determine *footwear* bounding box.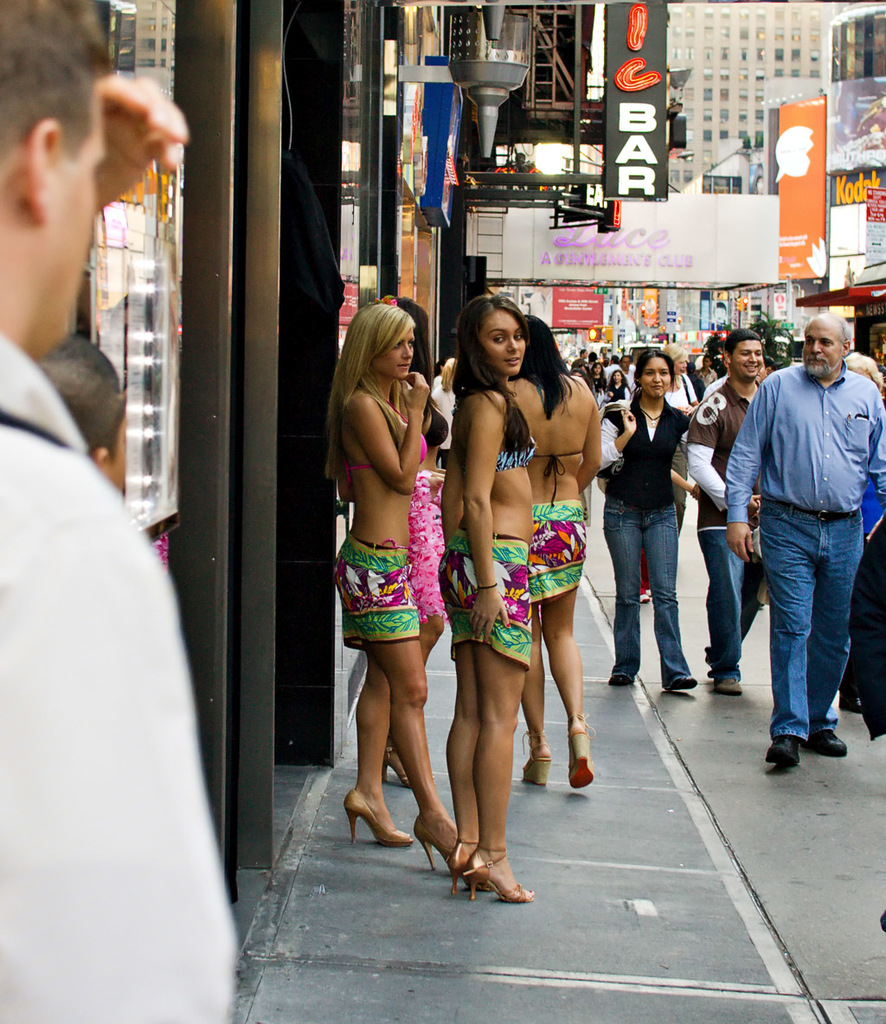
Determined: left=347, top=796, right=408, bottom=840.
